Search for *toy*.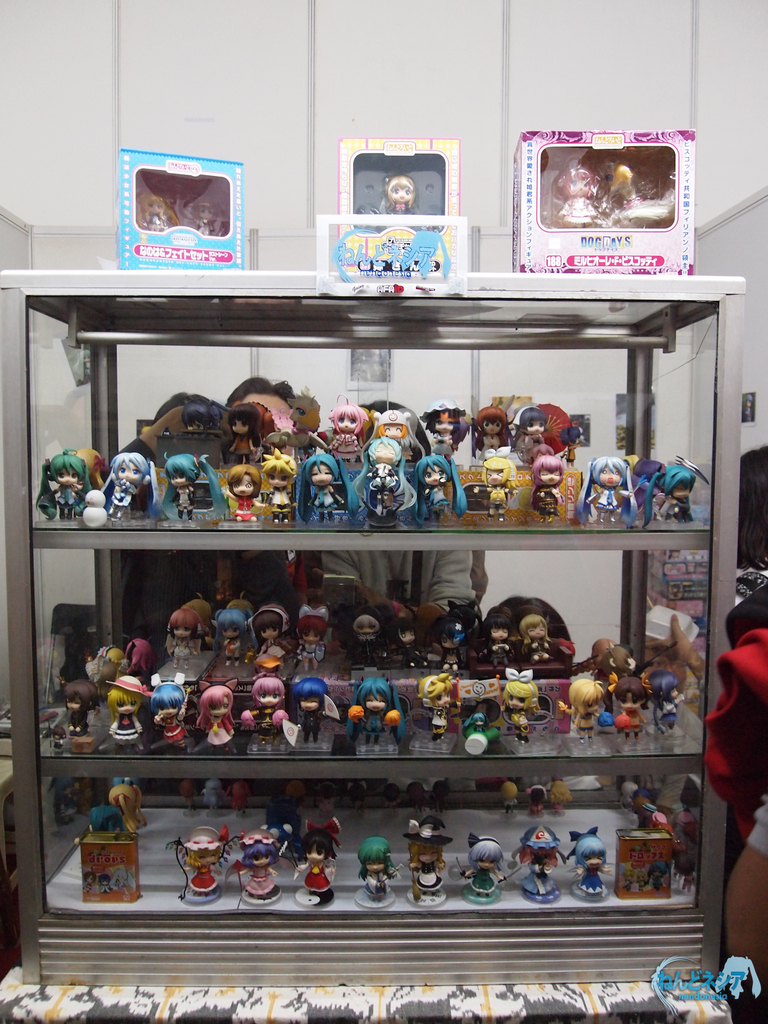
Found at {"left": 417, "top": 396, "right": 471, "bottom": 458}.
